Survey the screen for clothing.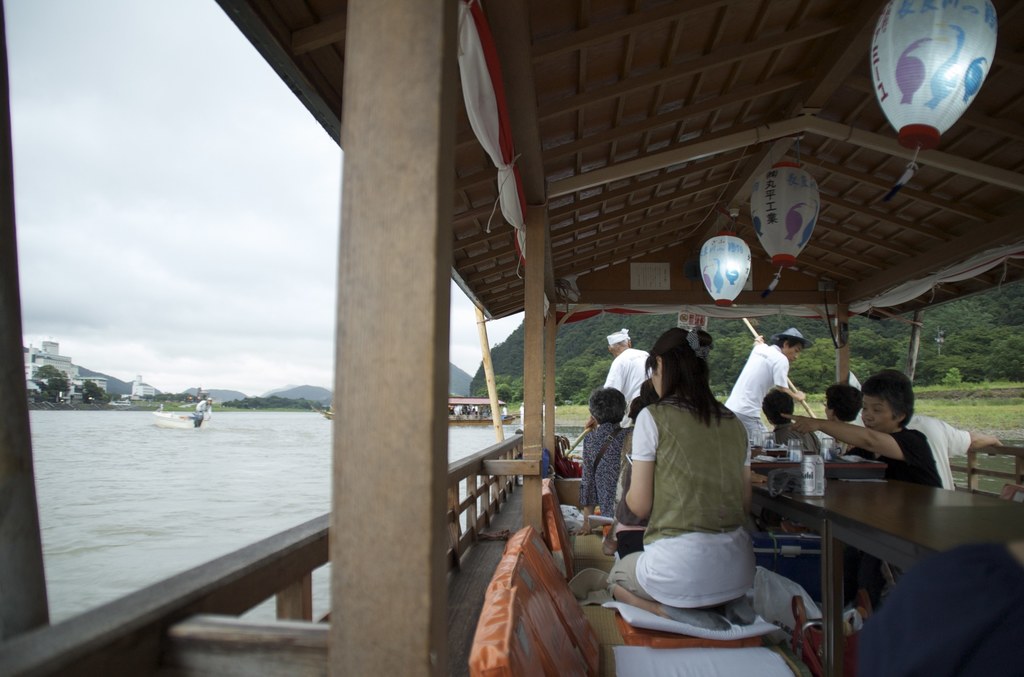
Survey found: (left=604, top=348, right=651, bottom=428).
